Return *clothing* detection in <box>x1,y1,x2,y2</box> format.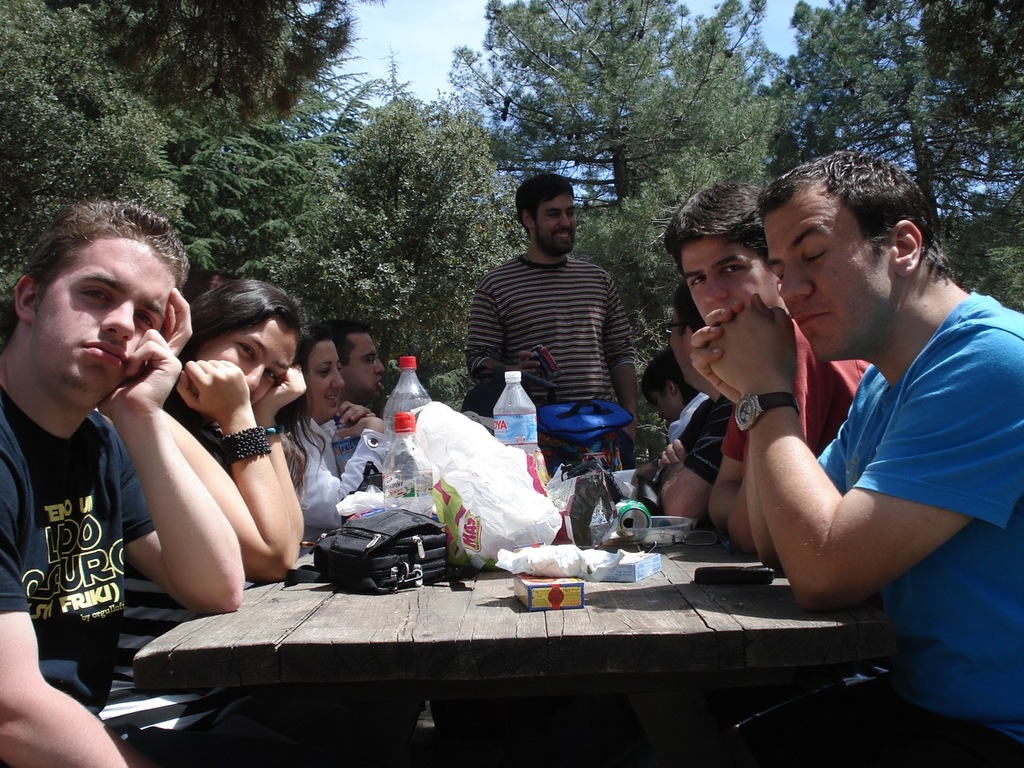
<box>712,318,878,482</box>.
